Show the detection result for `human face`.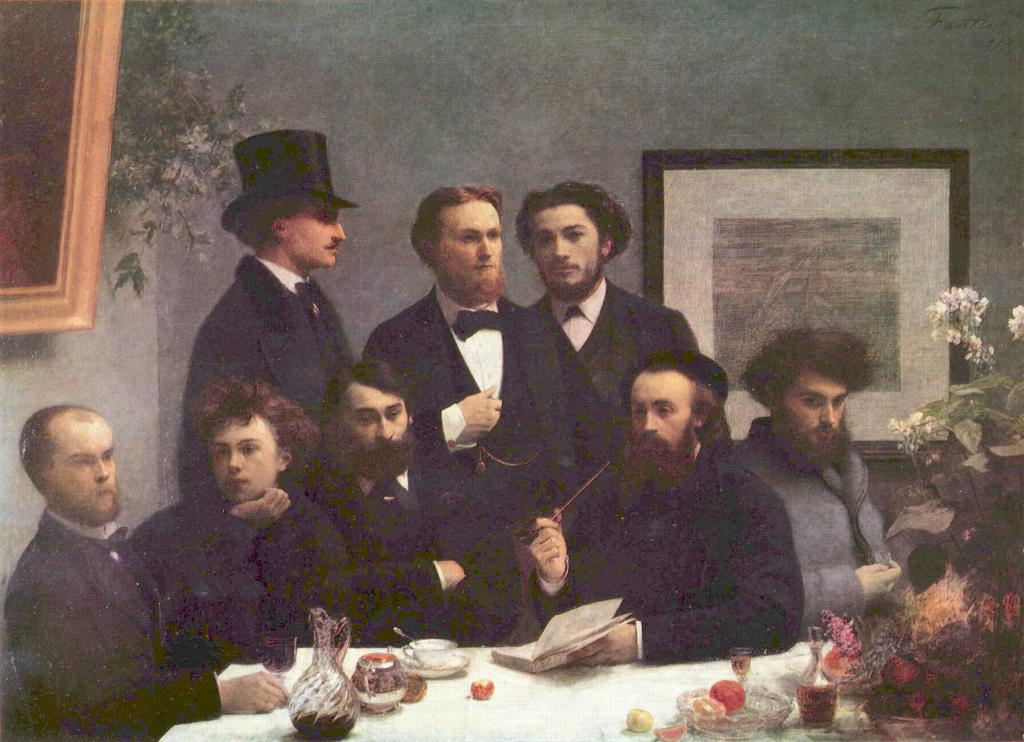
630,369,692,449.
